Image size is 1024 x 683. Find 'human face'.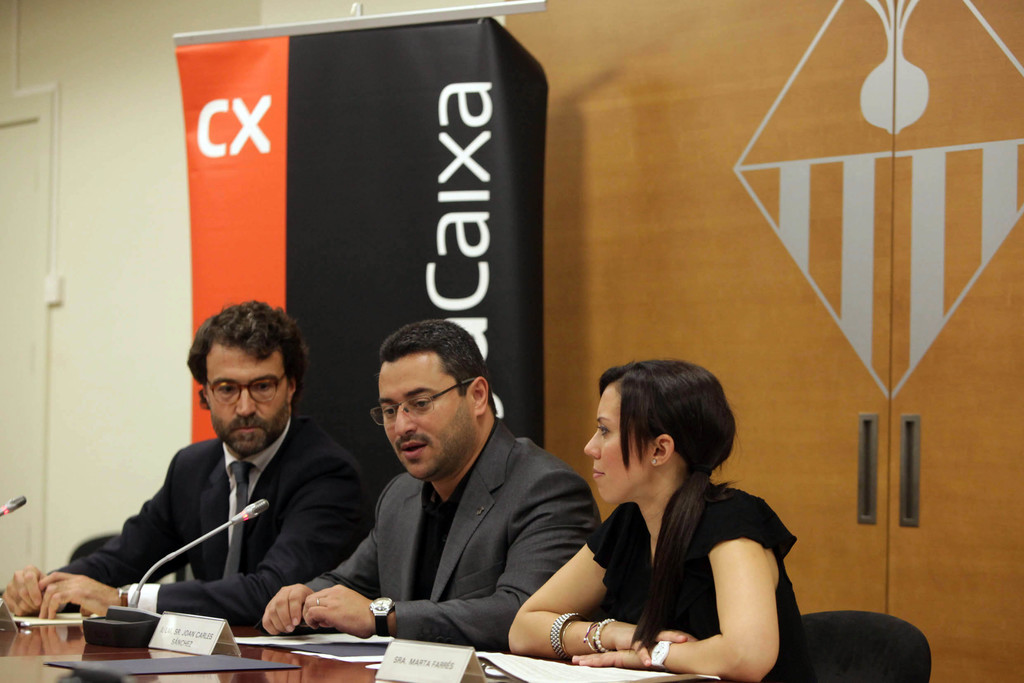
x1=588, y1=386, x2=652, y2=511.
